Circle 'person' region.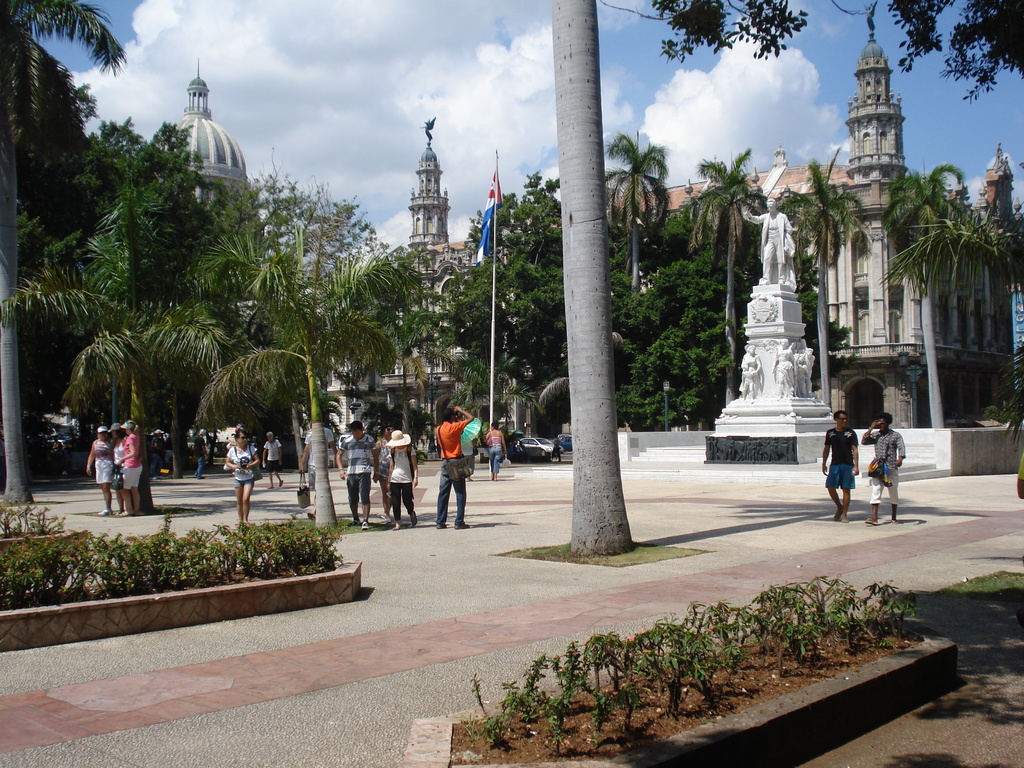
Region: (left=865, top=410, right=905, bottom=527).
